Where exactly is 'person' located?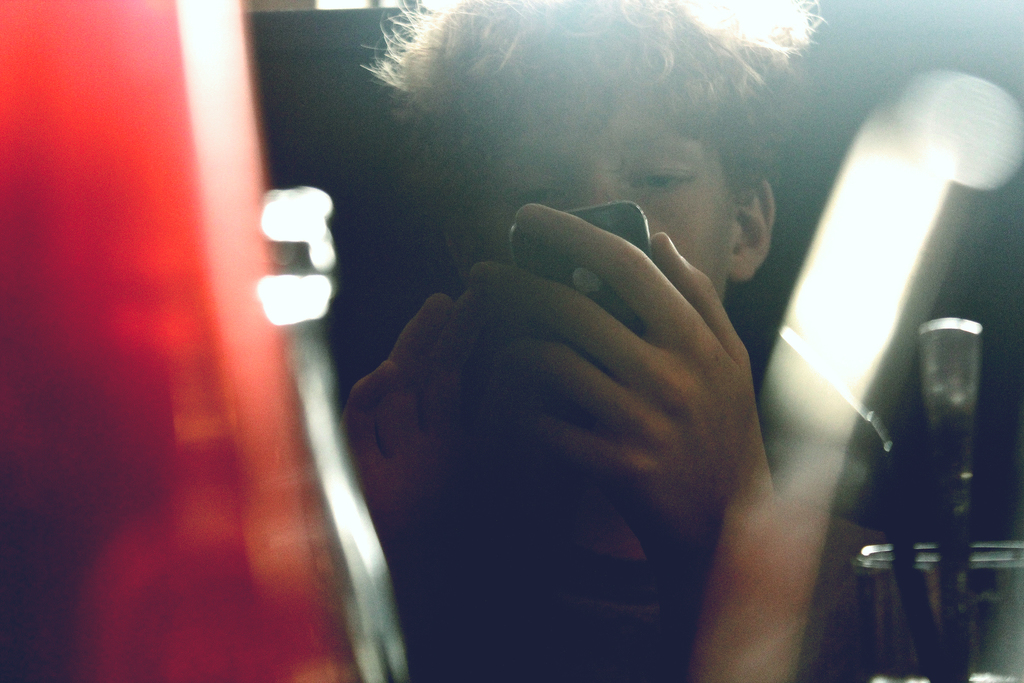
Its bounding box is (left=298, top=0, right=923, bottom=682).
